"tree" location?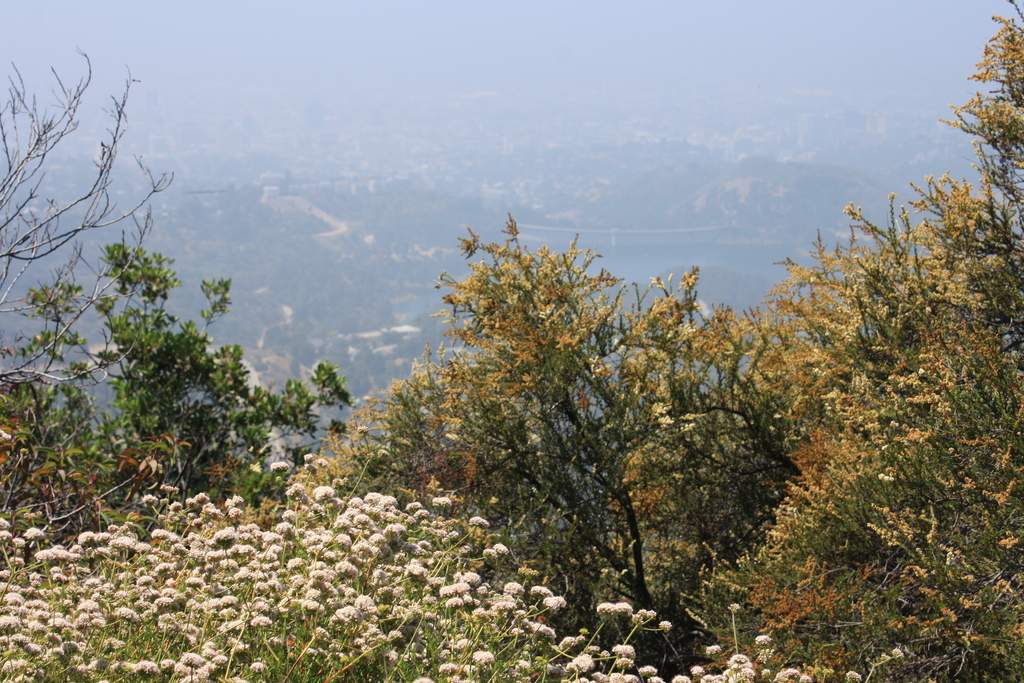
(104, 243, 366, 490)
